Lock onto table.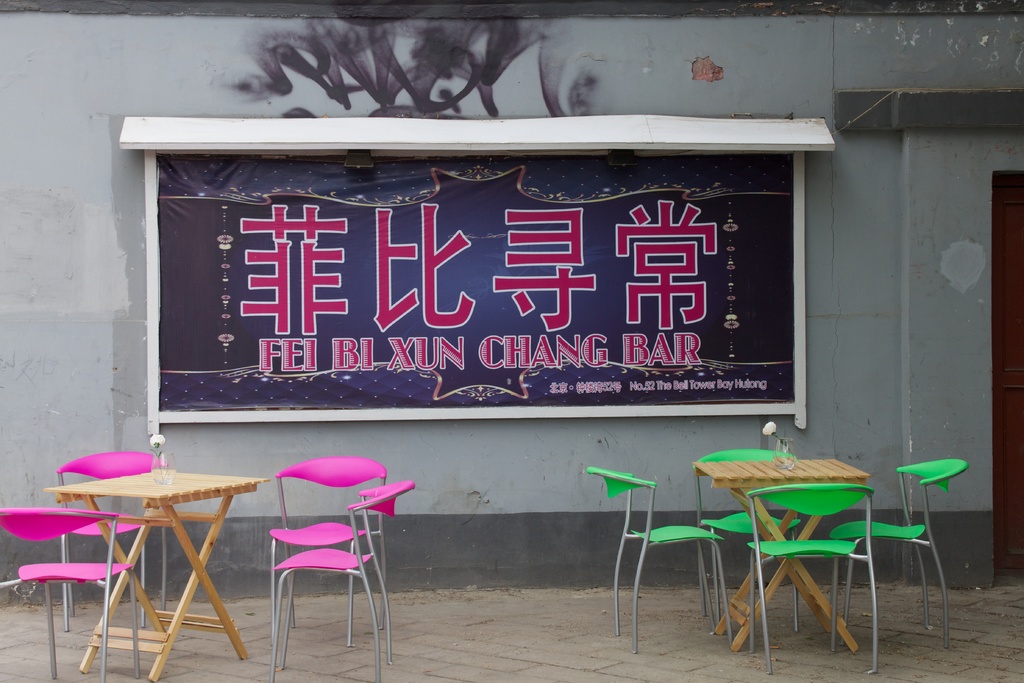
Locked: <bbox>689, 453, 863, 649</bbox>.
